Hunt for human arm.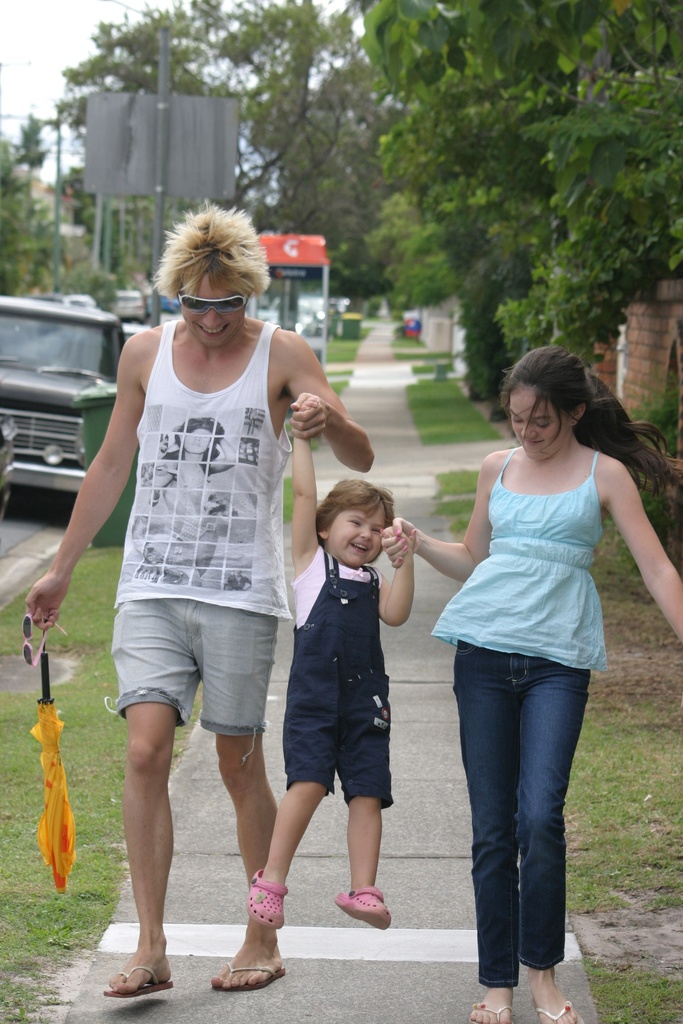
Hunted down at region(604, 461, 682, 646).
